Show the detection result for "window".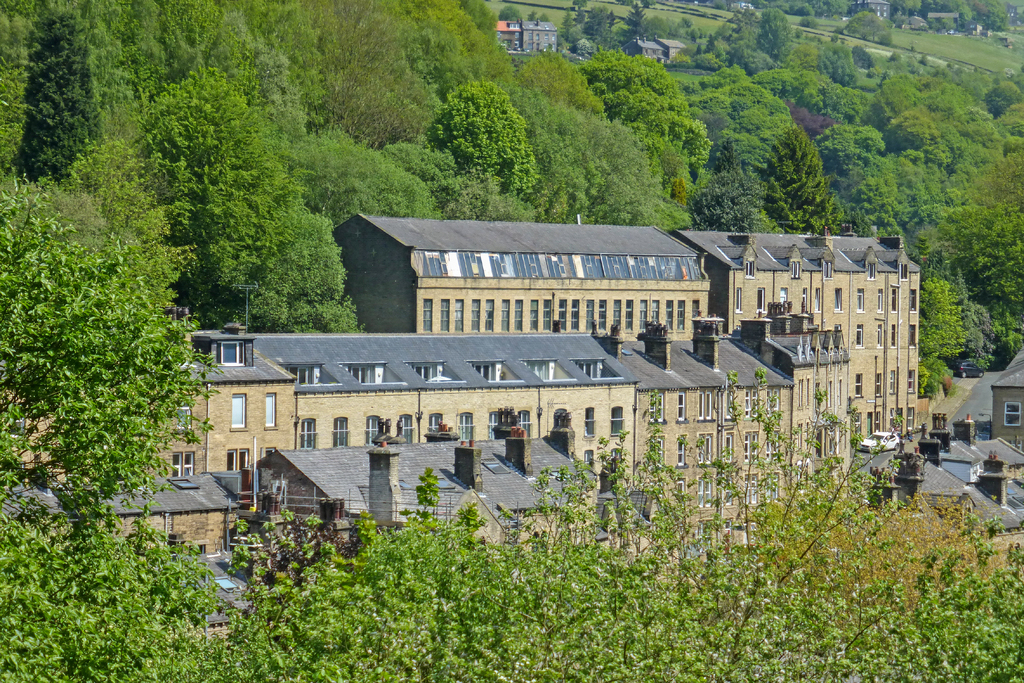
rect(458, 411, 477, 442).
